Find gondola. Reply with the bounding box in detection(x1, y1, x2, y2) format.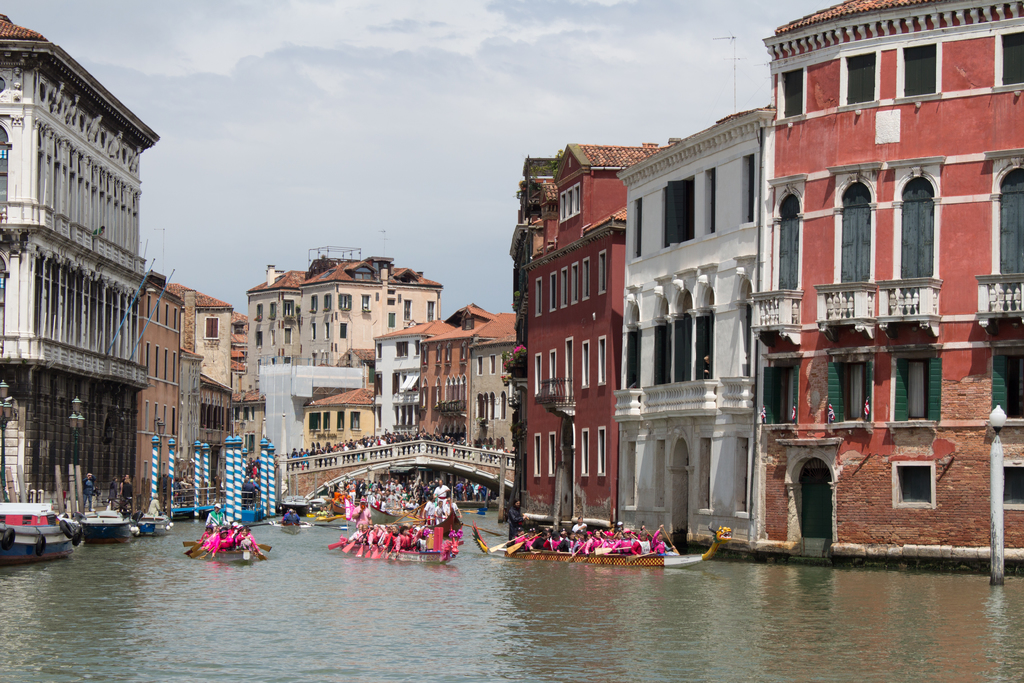
detection(182, 527, 255, 578).
